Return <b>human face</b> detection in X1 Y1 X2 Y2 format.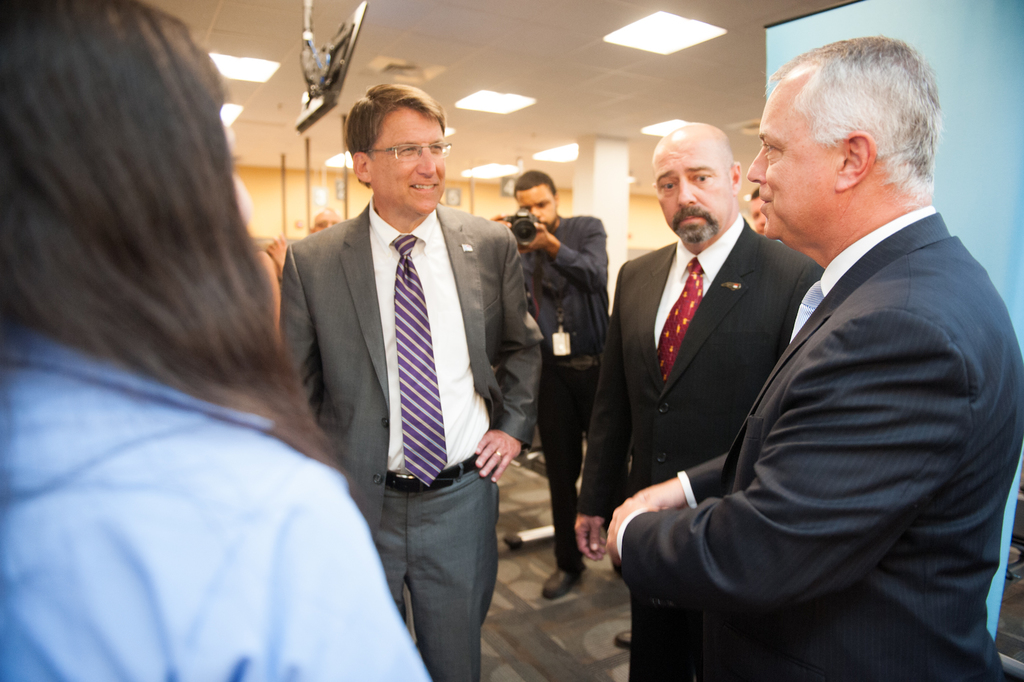
515 183 557 226.
